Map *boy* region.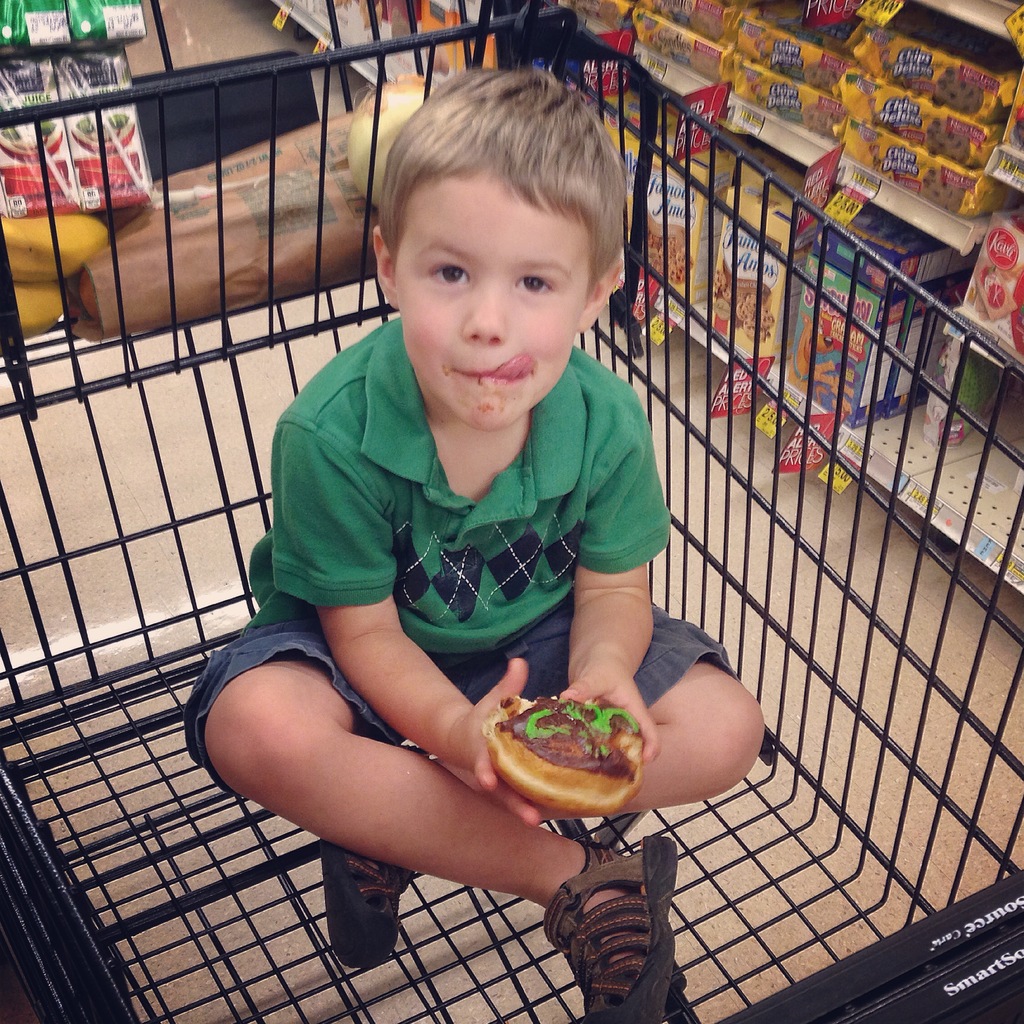
Mapped to (184,63,769,1023).
